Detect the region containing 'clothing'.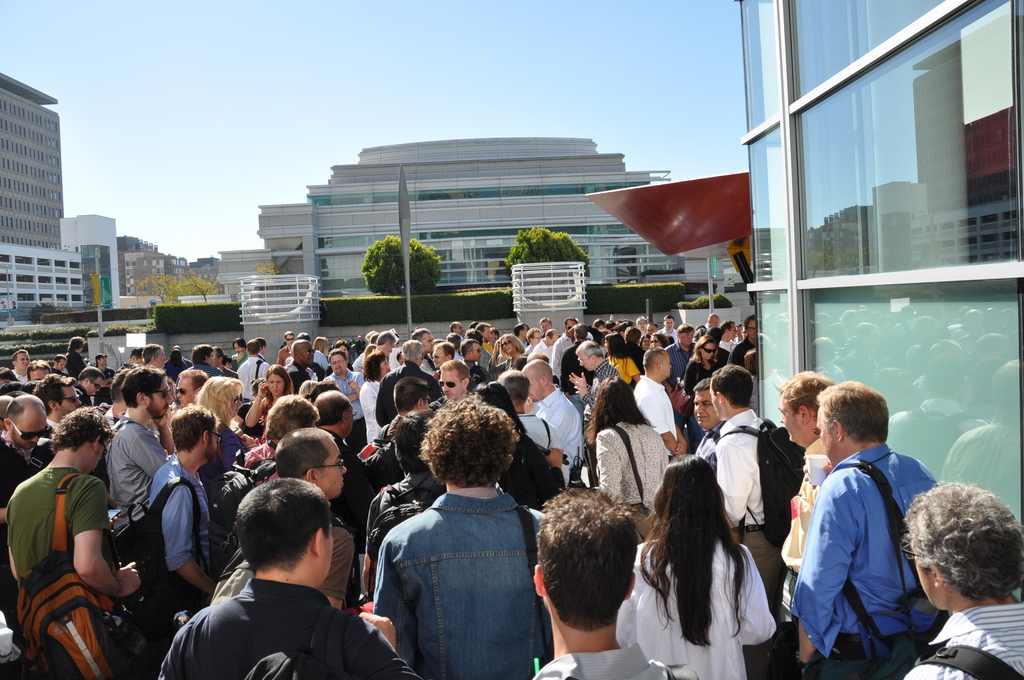
crop(536, 341, 552, 356).
